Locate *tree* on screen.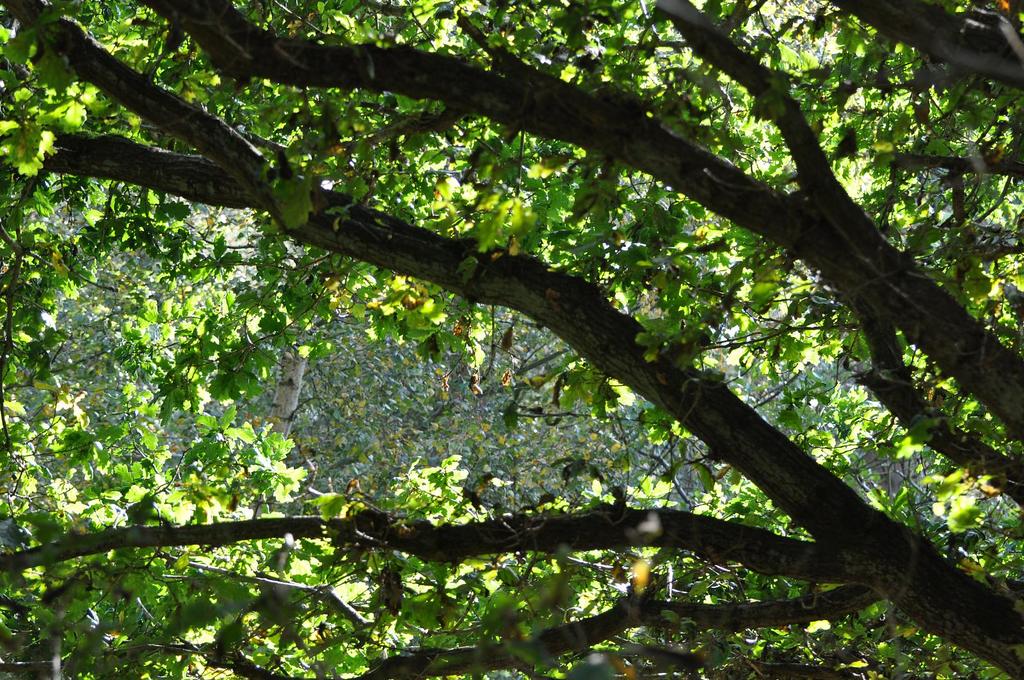
On screen at {"x1": 0, "y1": 0, "x2": 1023, "y2": 679}.
